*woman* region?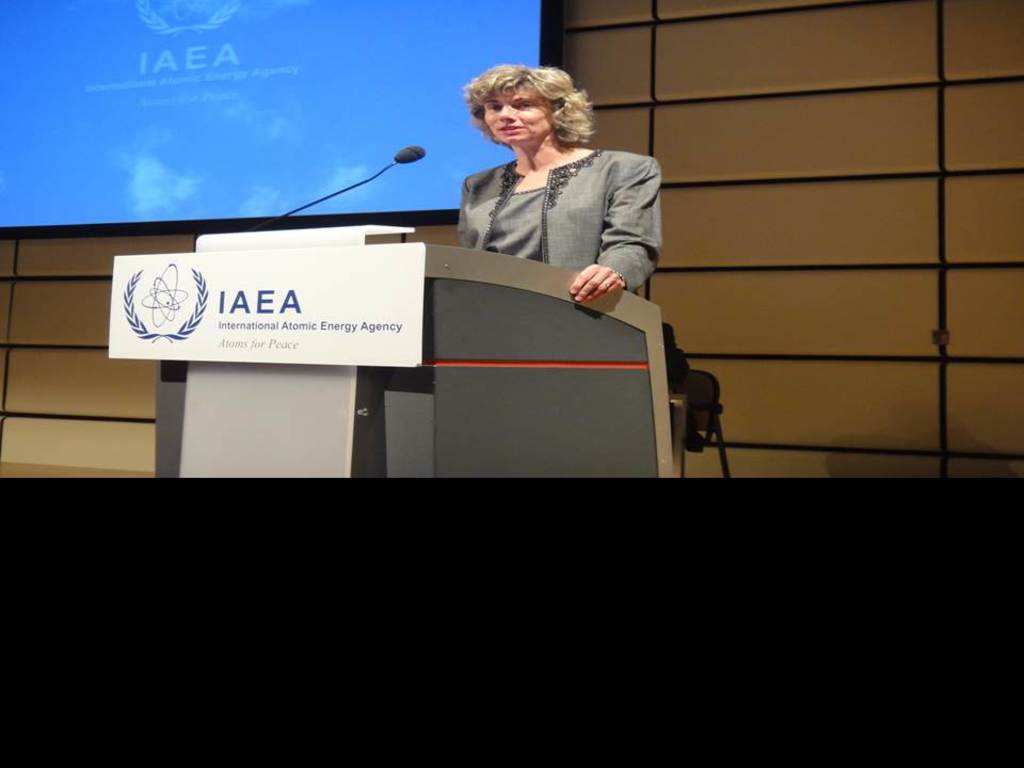
[441, 54, 665, 321]
